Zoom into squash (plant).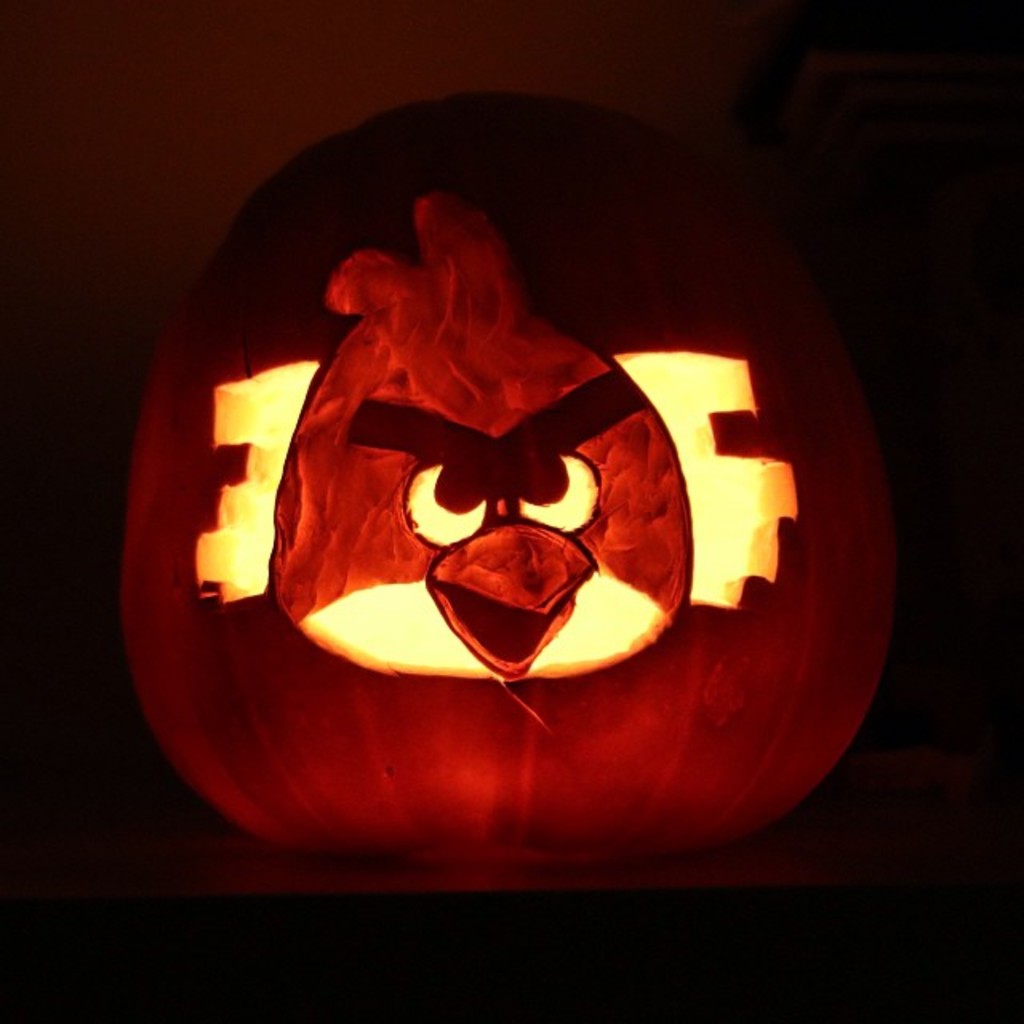
Zoom target: region(115, 82, 906, 854).
